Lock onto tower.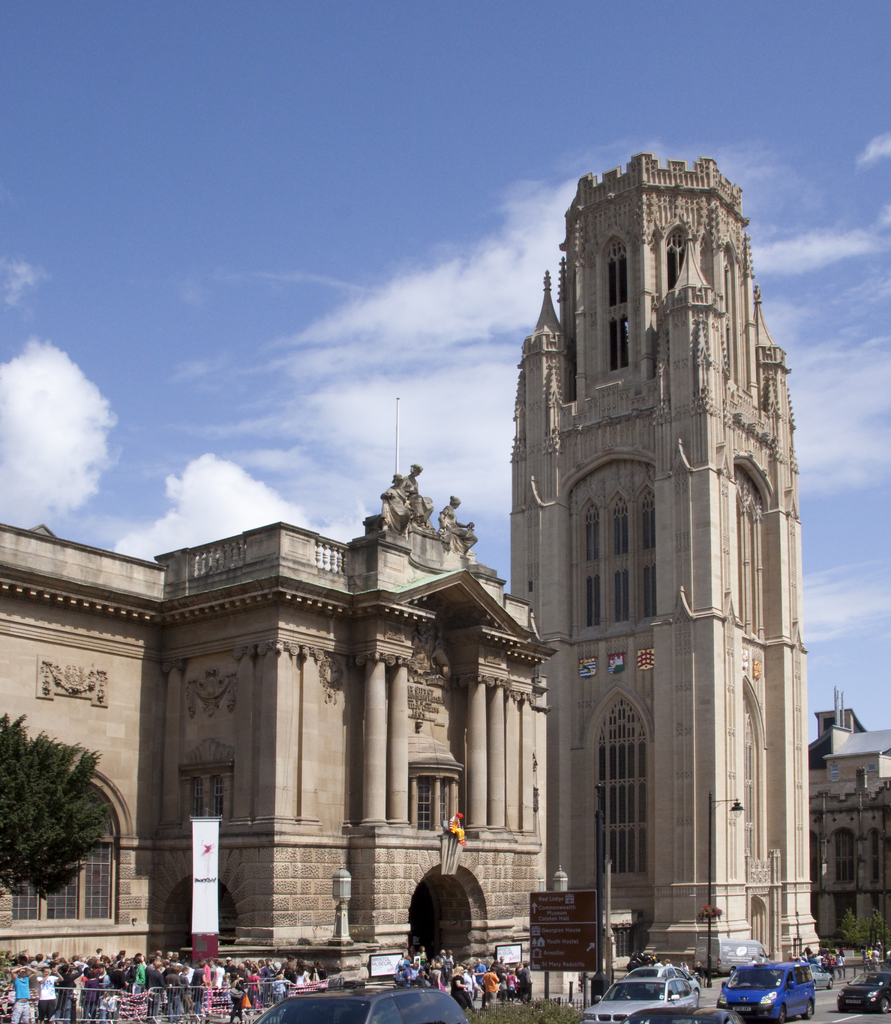
Locked: <bbox>511, 154, 819, 966</bbox>.
